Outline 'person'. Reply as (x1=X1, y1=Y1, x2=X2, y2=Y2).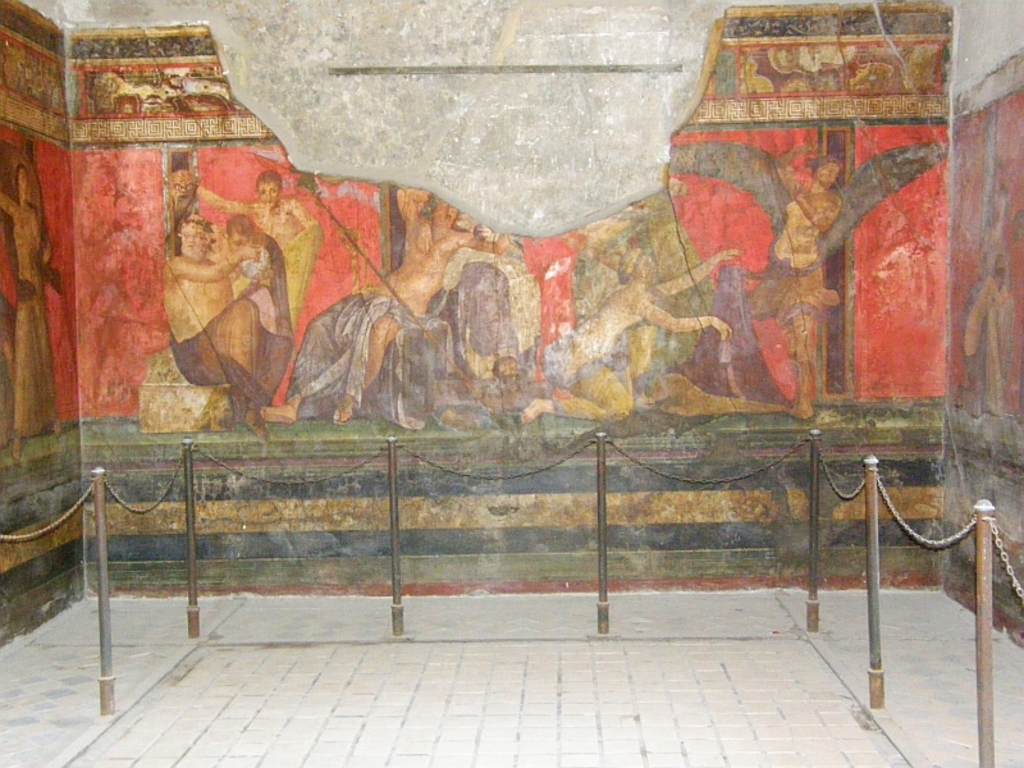
(x1=521, y1=247, x2=739, y2=428).
